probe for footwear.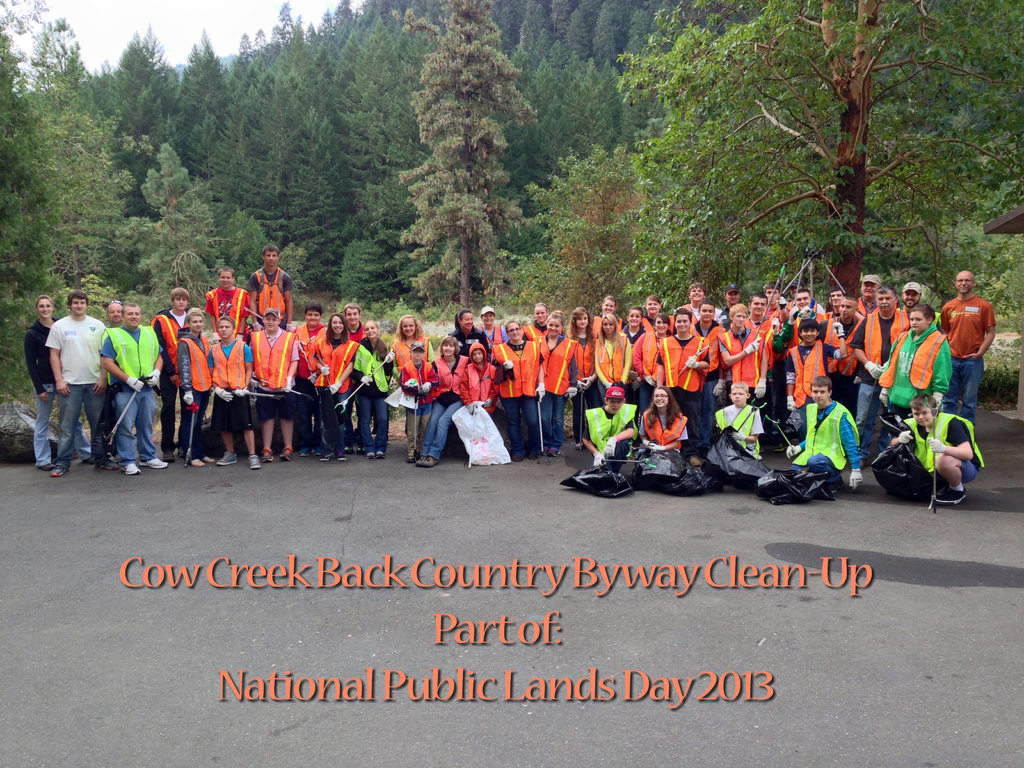
Probe result: 337/449/347/461.
